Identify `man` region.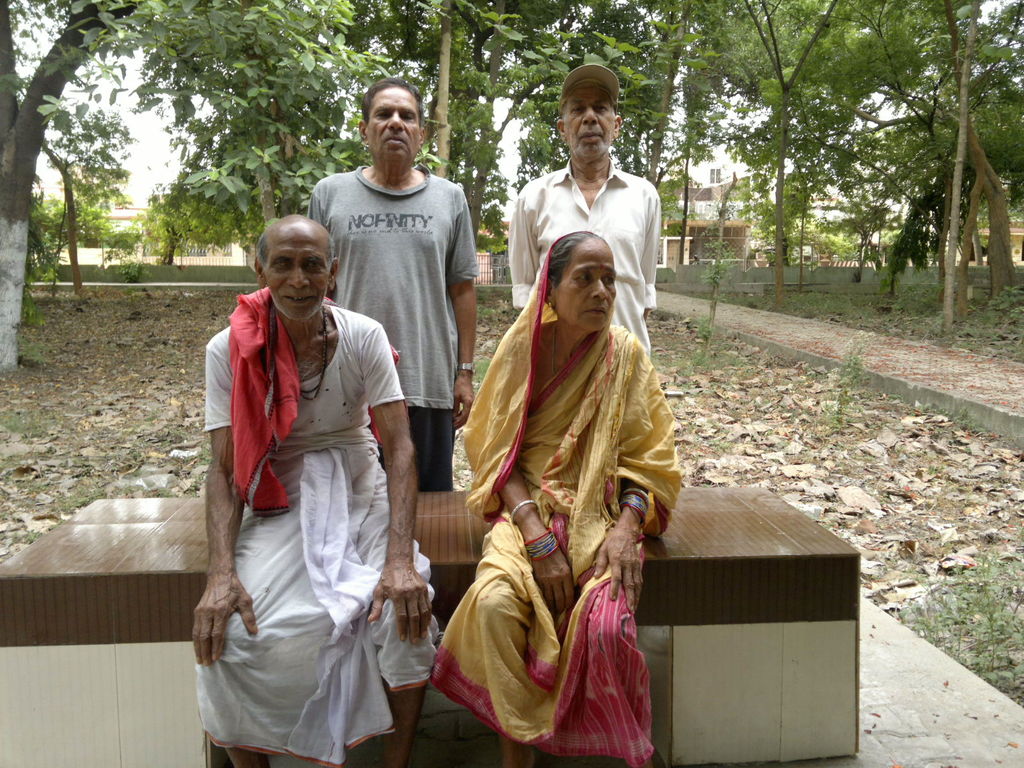
Region: [left=307, top=78, right=479, bottom=490].
